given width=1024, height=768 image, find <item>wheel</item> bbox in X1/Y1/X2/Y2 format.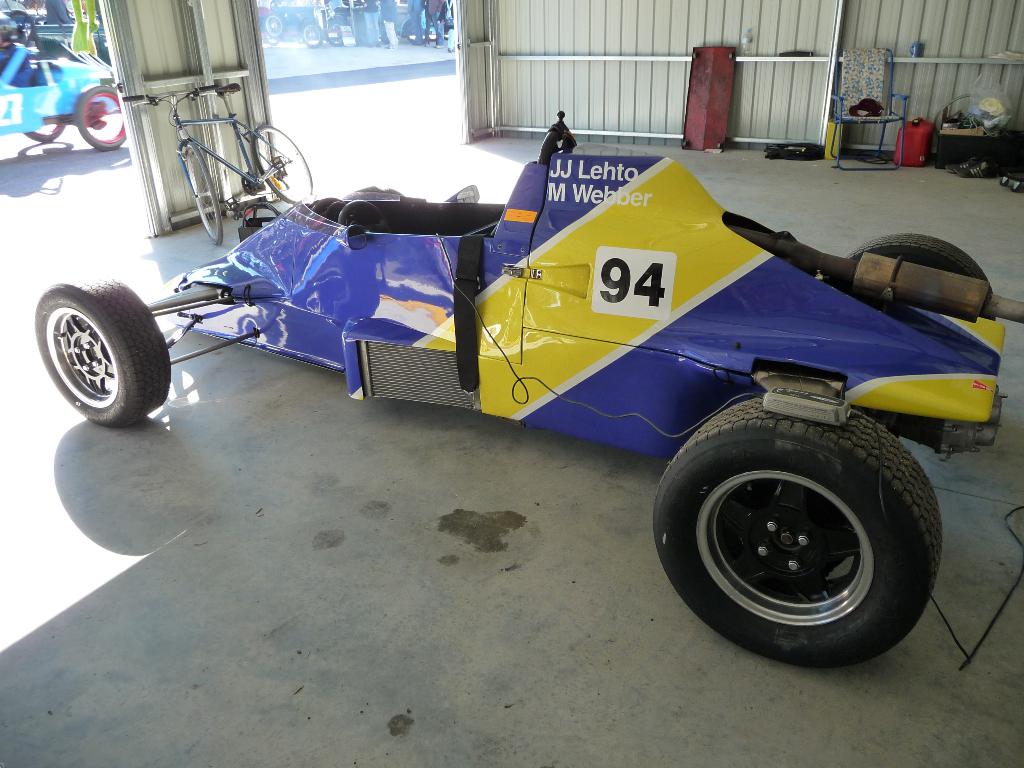
266/15/284/37.
